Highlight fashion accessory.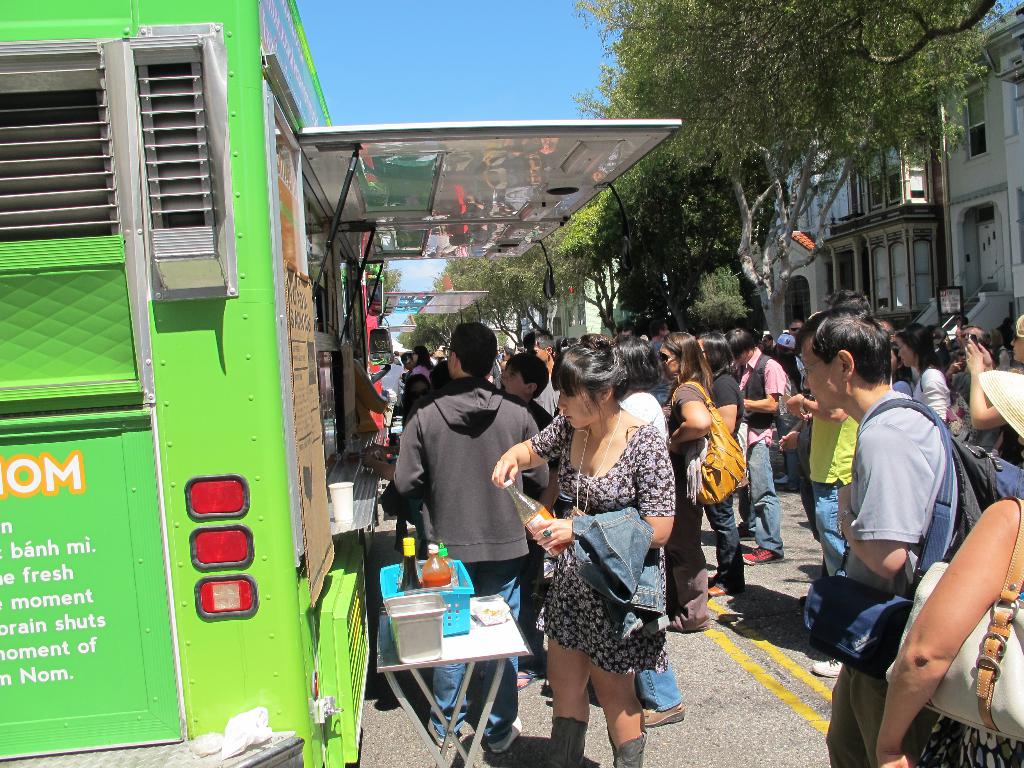
Highlighted region: rect(918, 365, 977, 436).
